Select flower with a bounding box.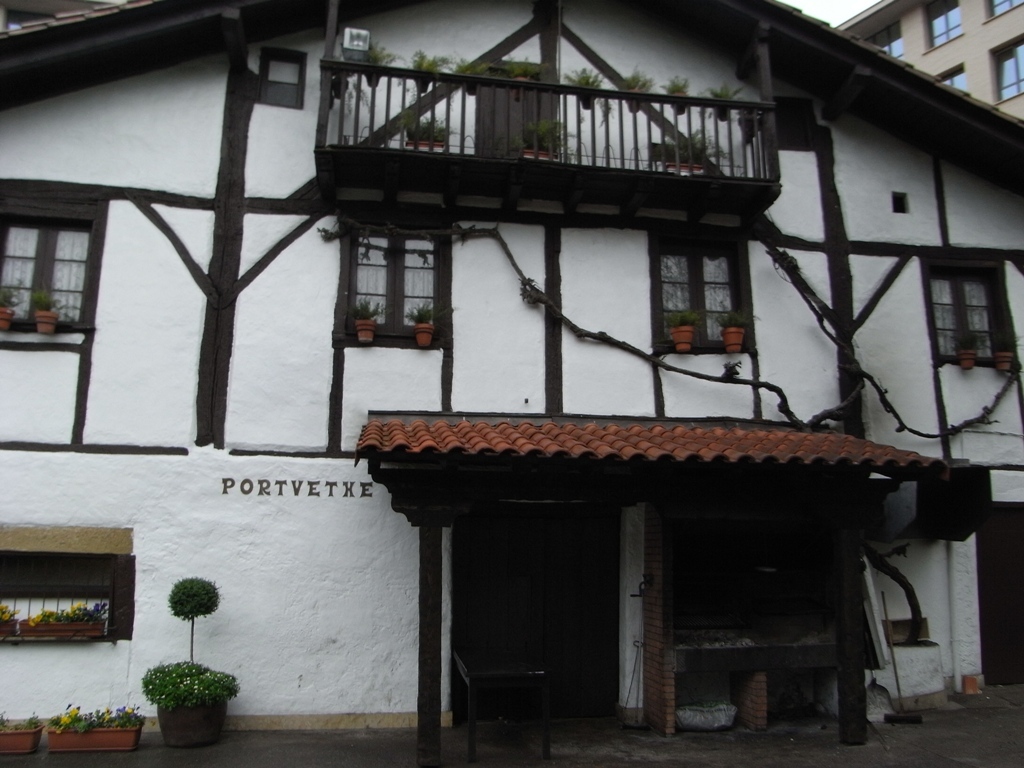
BBox(177, 680, 183, 684).
